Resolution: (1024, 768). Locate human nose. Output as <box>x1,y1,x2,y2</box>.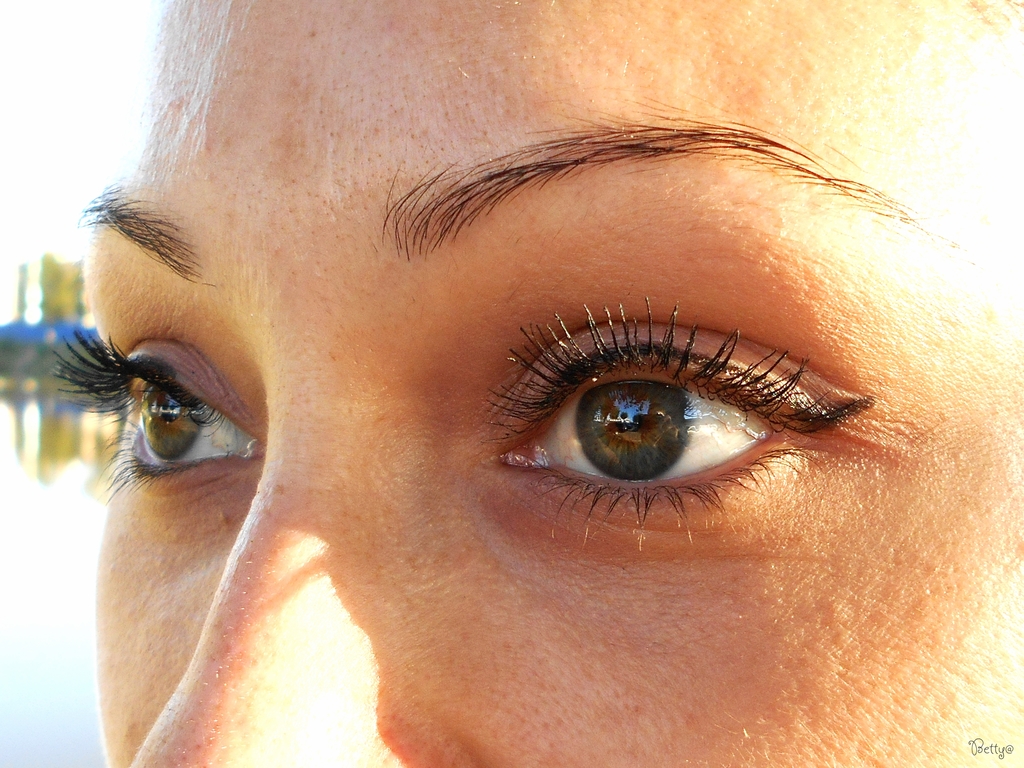
<box>124,421,477,767</box>.
